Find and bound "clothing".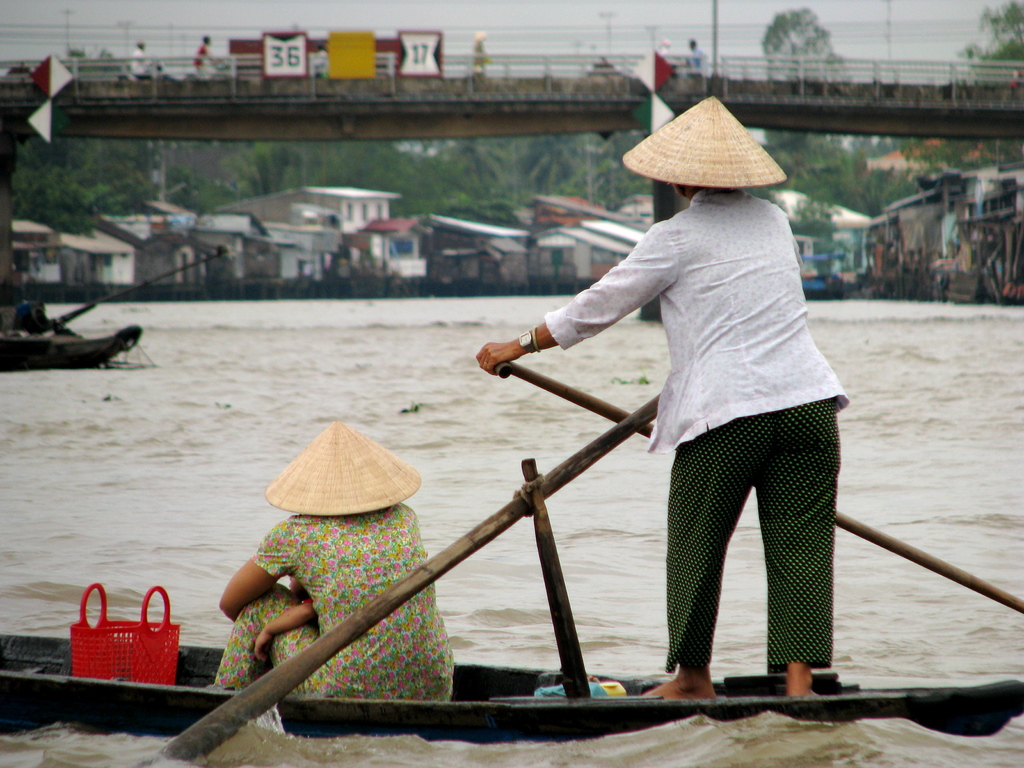
Bound: BBox(129, 45, 154, 81).
